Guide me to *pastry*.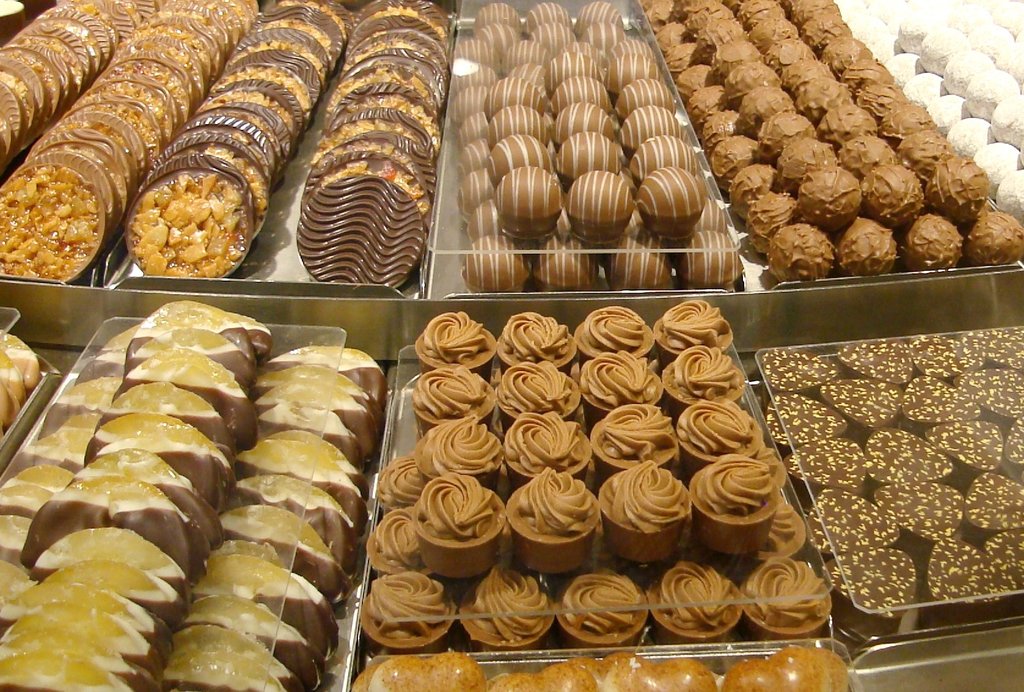
Guidance: [x1=737, y1=560, x2=847, y2=629].
